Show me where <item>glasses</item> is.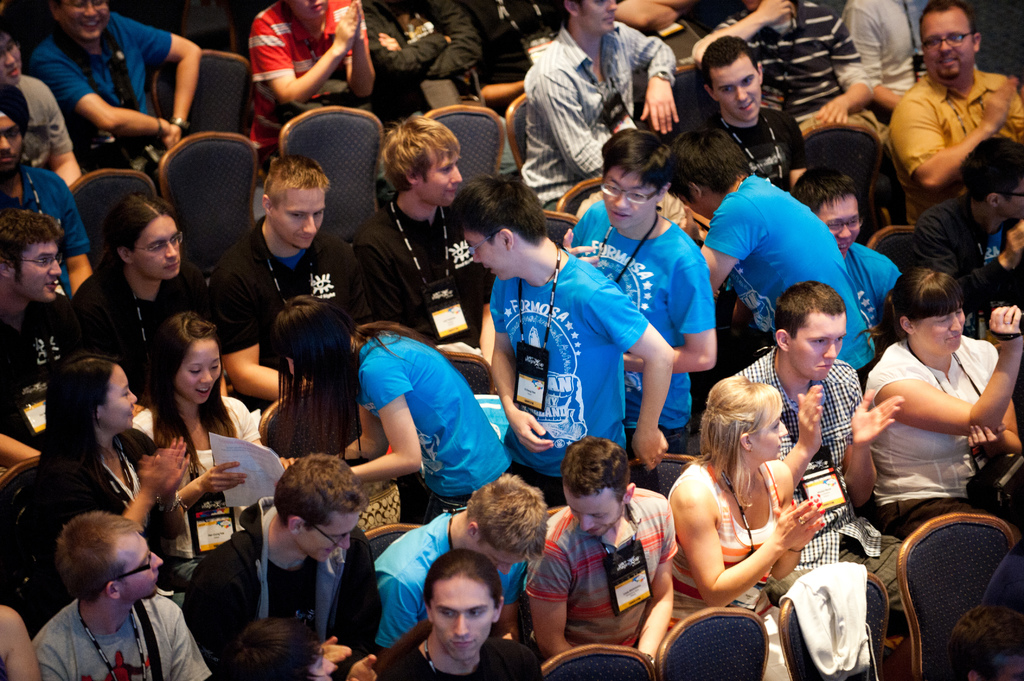
<item>glasses</item> is at detection(312, 526, 346, 549).
